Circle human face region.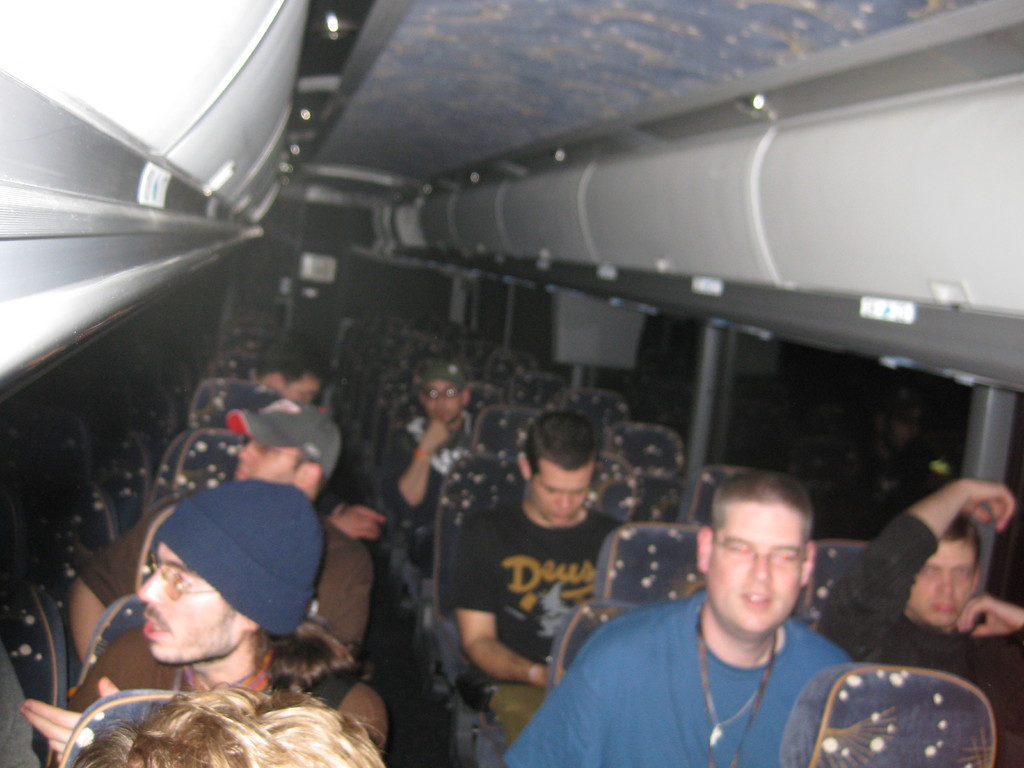
Region: box(535, 468, 592, 529).
